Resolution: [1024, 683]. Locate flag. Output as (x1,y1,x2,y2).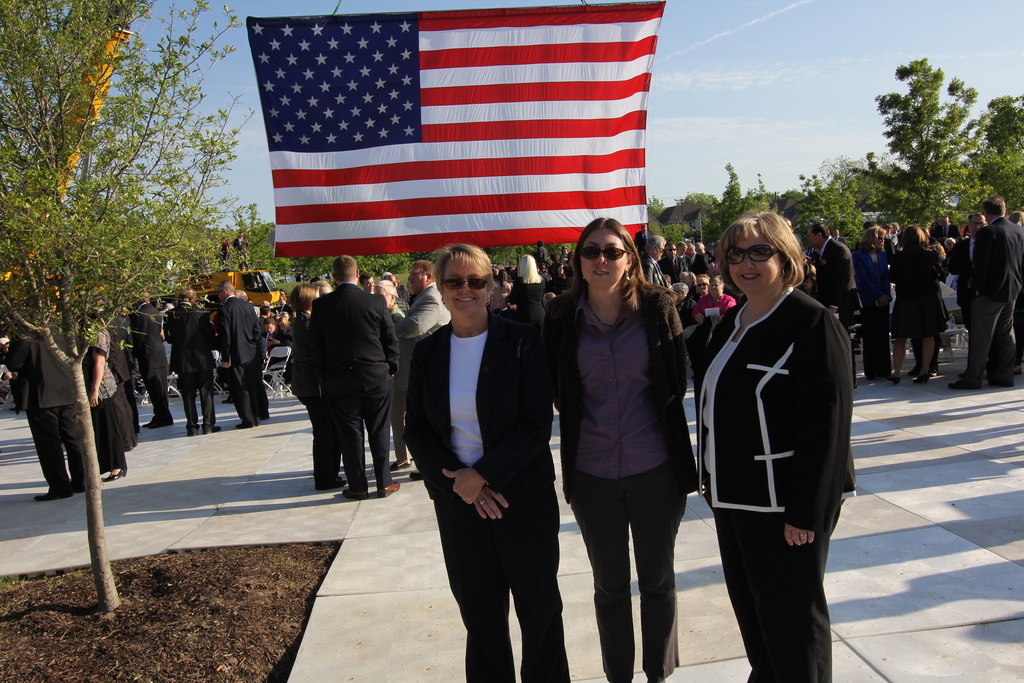
(0,22,137,284).
